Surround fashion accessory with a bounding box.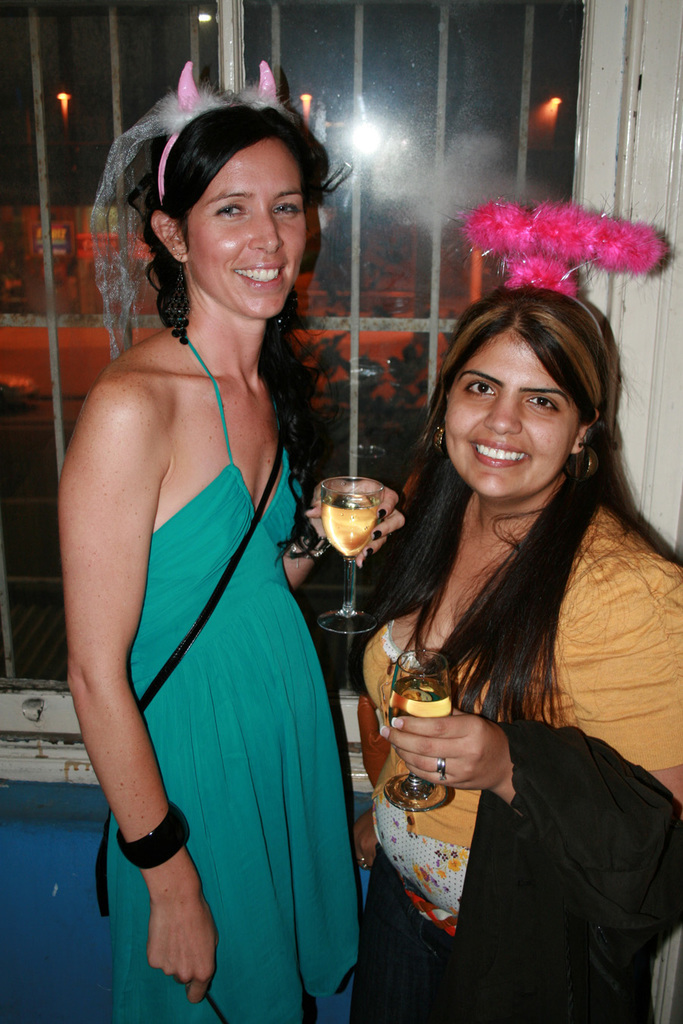
crop(355, 855, 367, 871).
